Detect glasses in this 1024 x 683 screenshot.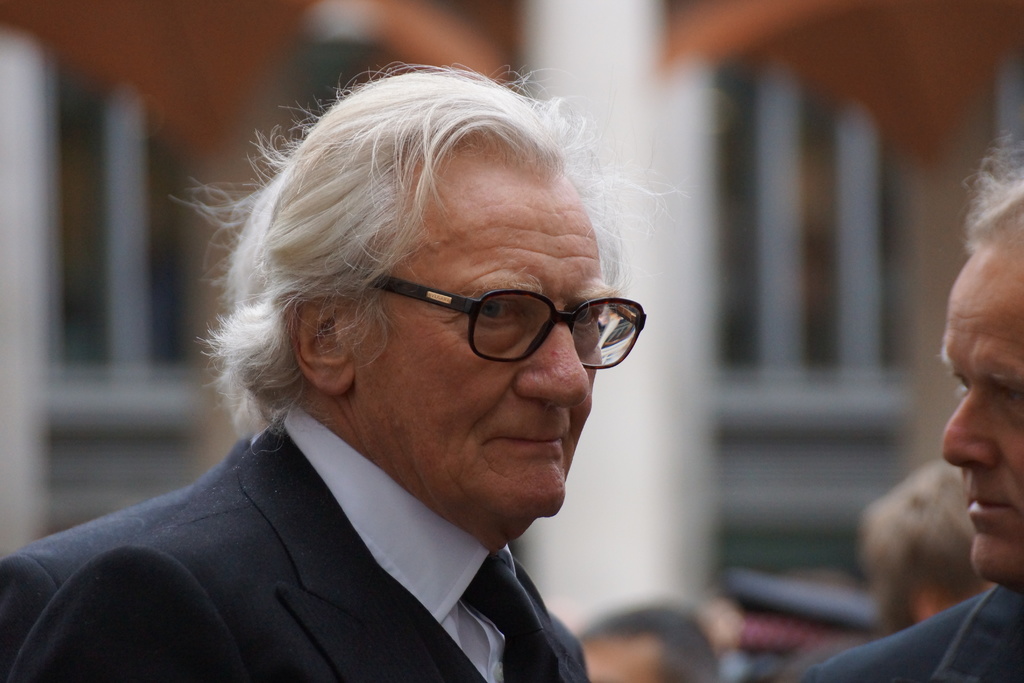
Detection: <bbox>369, 274, 653, 367</bbox>.
